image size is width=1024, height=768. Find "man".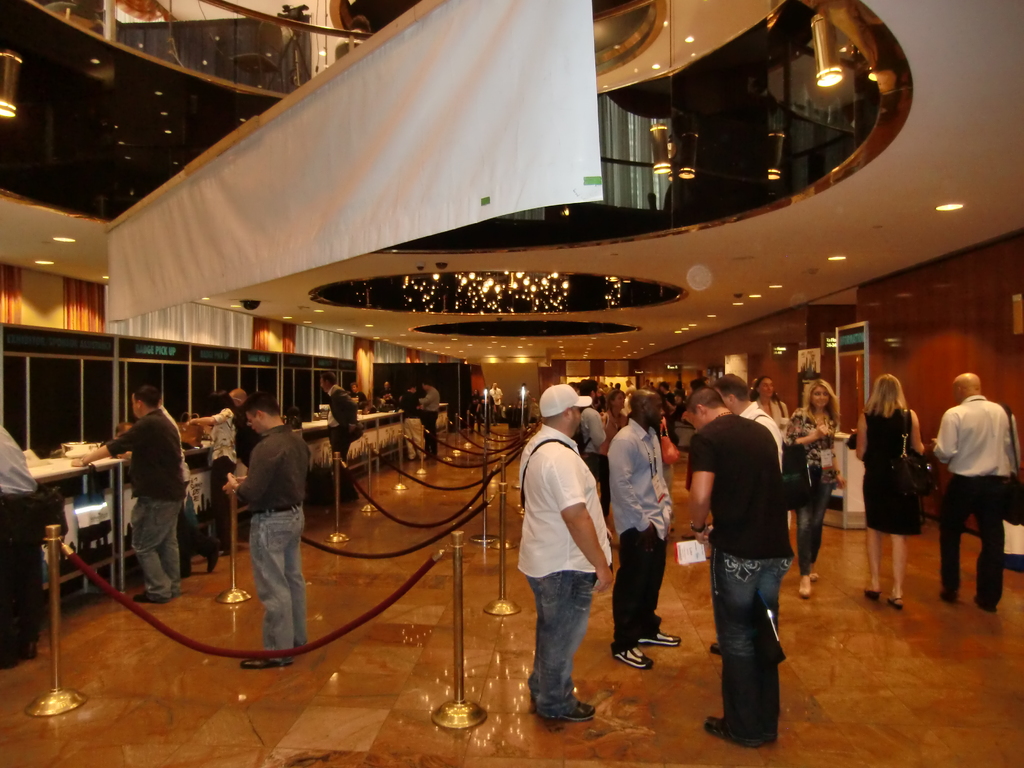
crop(931, 371, 1016, 611).
